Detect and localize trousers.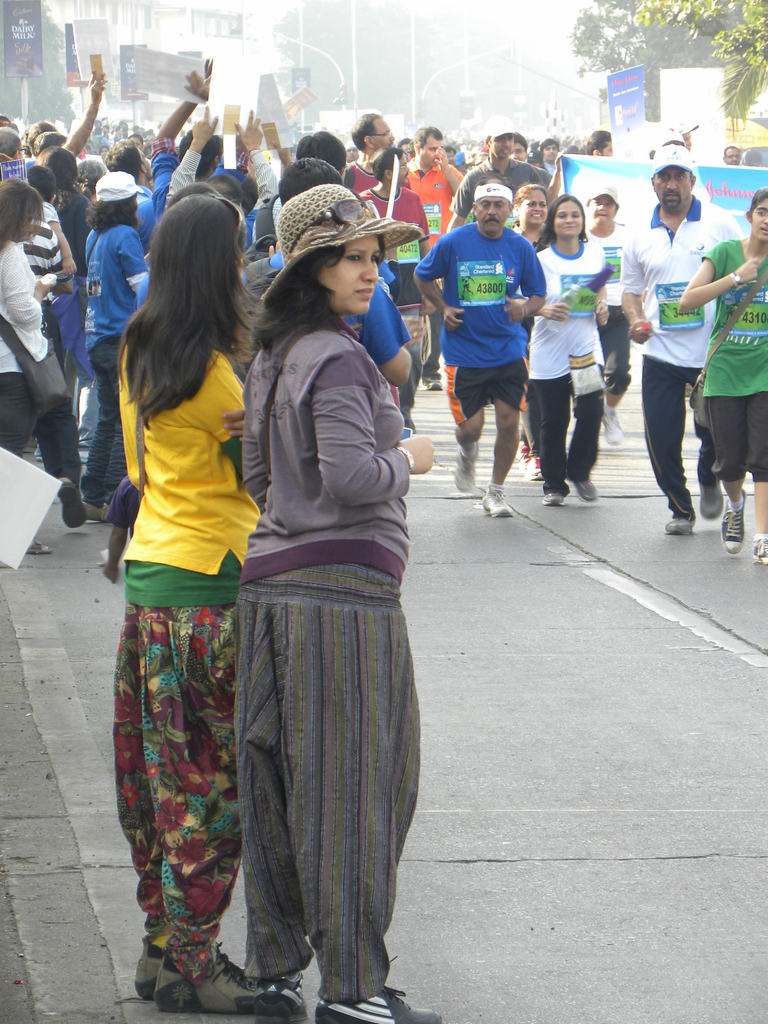
Localized at BBox(534, 372, 599, 501).
